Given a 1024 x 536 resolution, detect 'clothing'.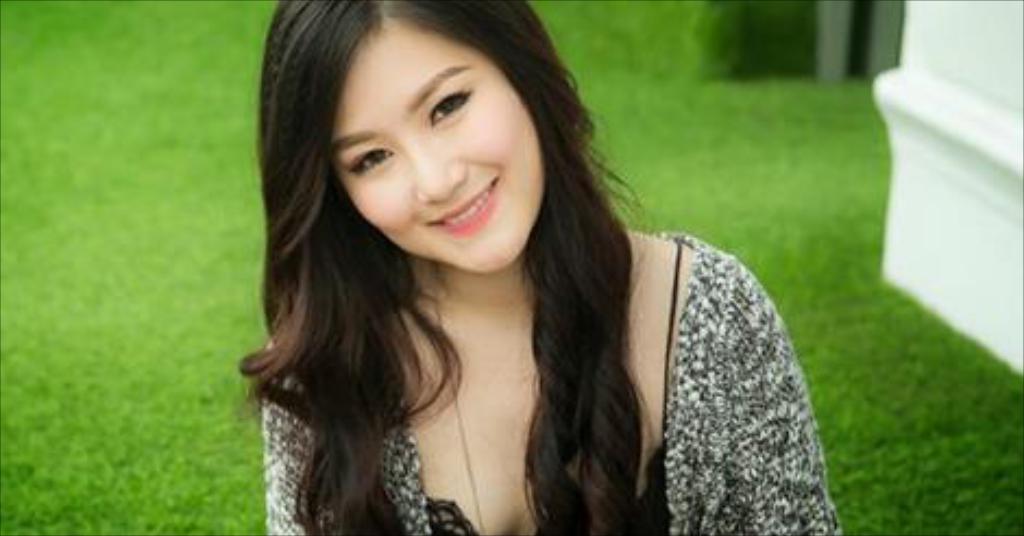
[203,131,828,519].
